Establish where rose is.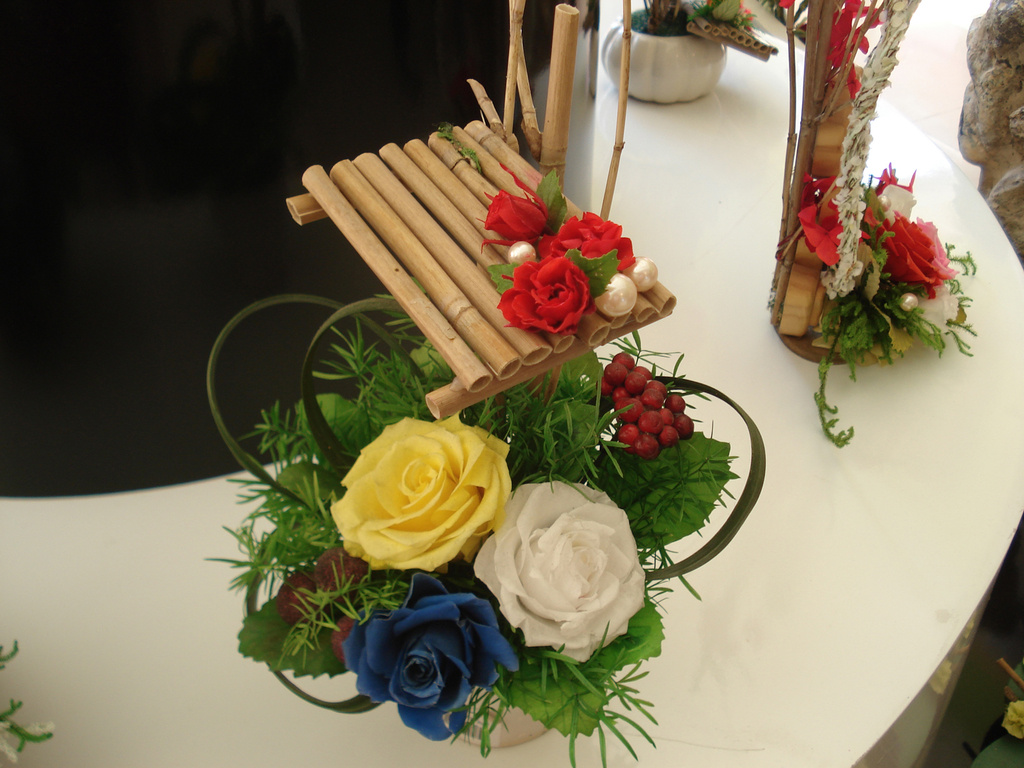
Established at (left=477, top=188, right=553, bottom=244).
